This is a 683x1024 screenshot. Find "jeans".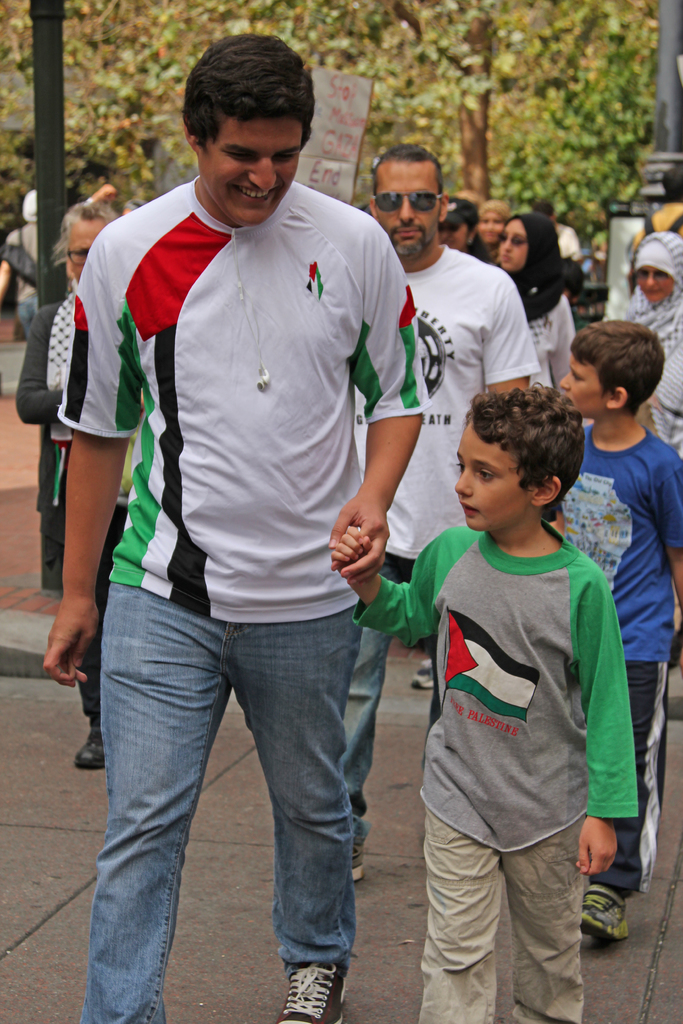
Bounding box: pyautogui.locateOnScreen(14, 291, 41, 337).
